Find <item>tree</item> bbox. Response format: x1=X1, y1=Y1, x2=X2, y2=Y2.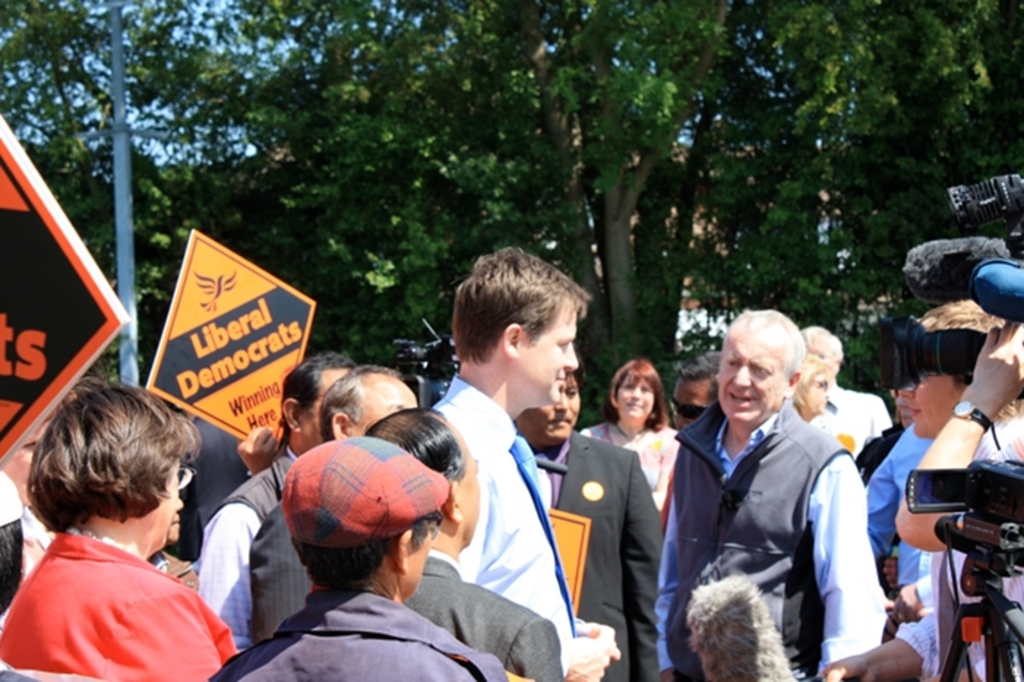
x1=0, y1=0, x2=1023, y2=414.
